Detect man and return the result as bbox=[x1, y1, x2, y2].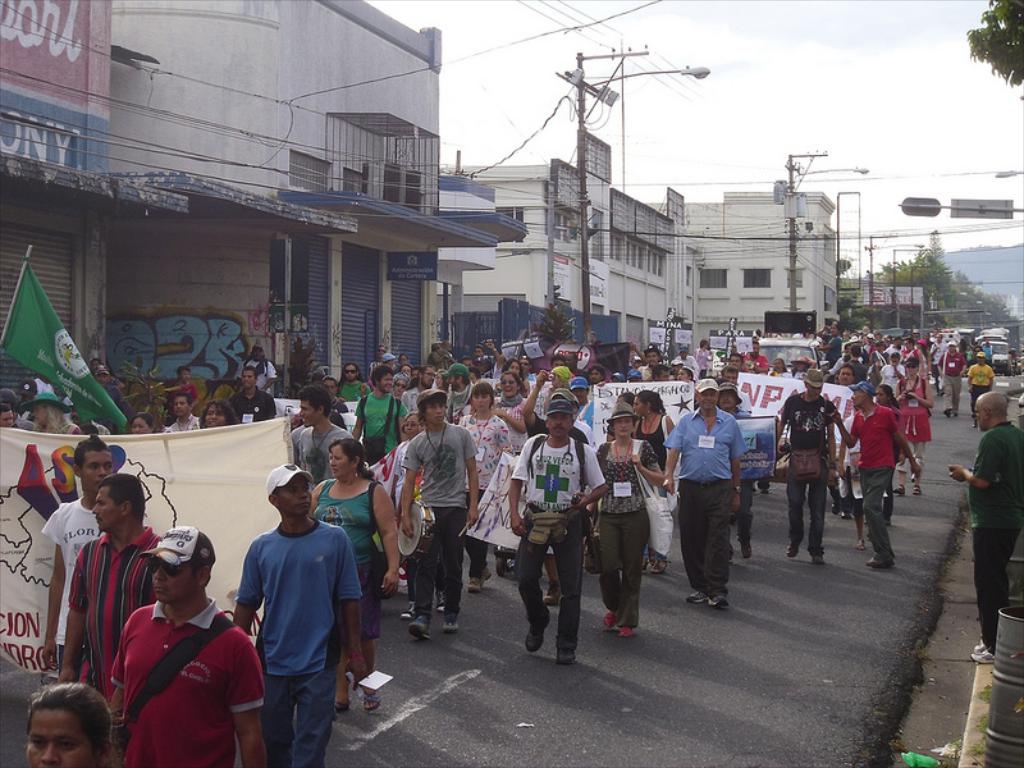
bbox=[506, 397, 609, 668].
